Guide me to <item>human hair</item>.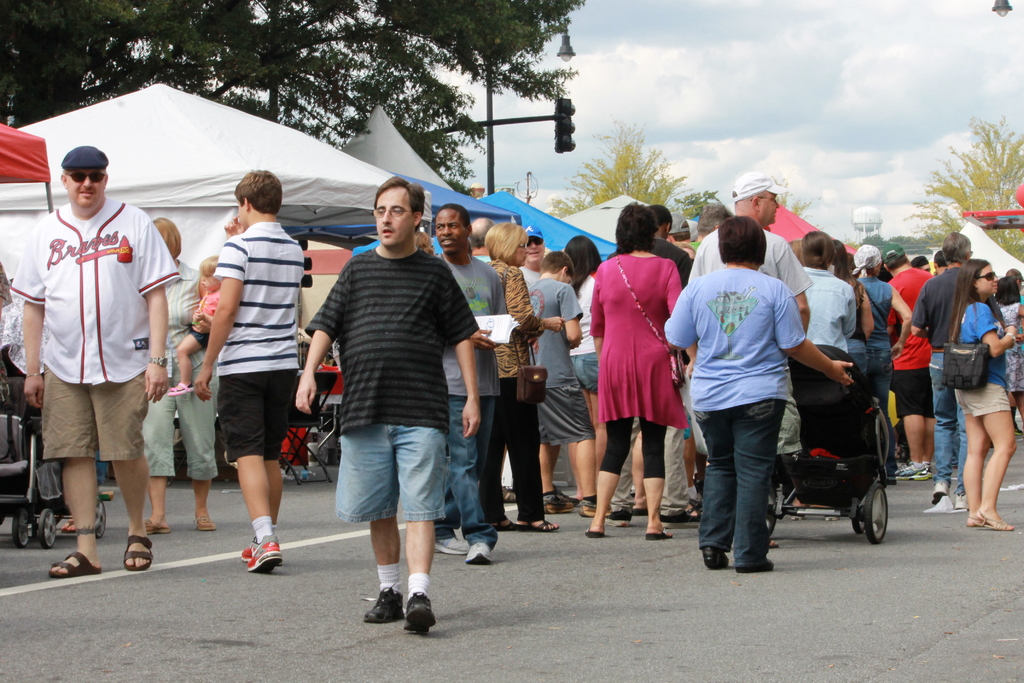
Guidance: x1=935, y1=251, x2=946, y2=266.
